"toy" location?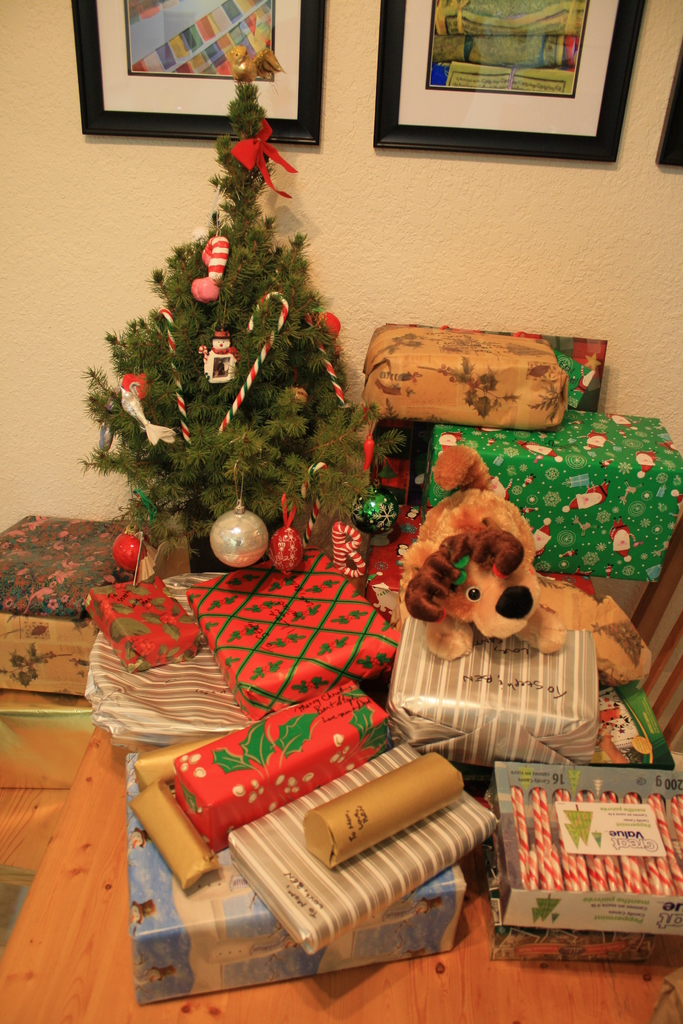
200 326 240 379
